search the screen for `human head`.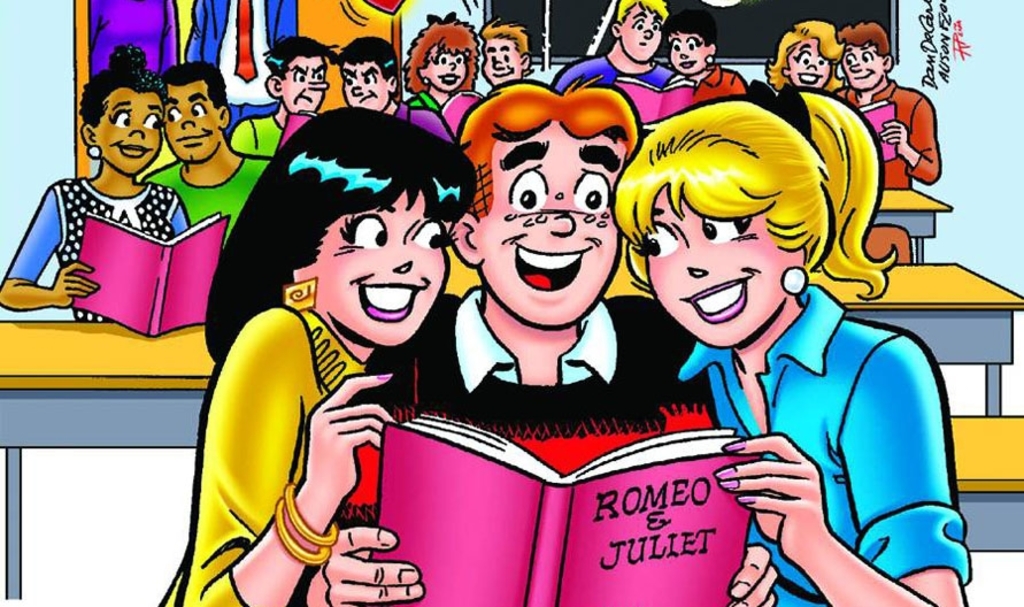
Found at box(611, 0, 664, 62).
